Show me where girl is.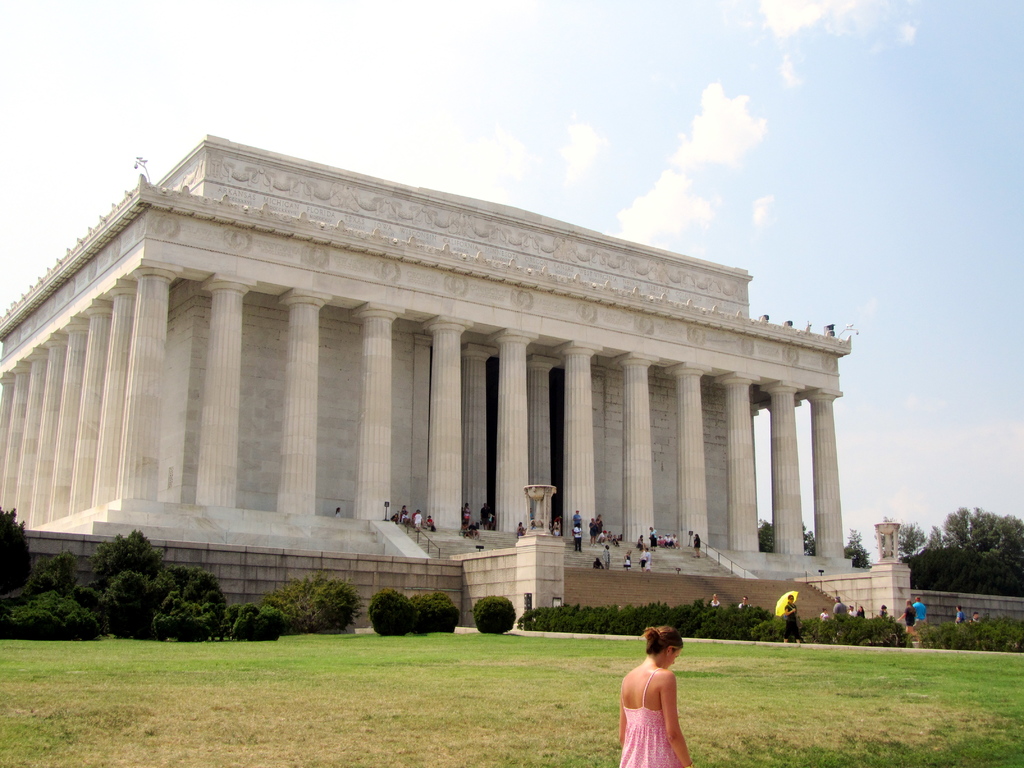
girl is at [516,521,523,534].
